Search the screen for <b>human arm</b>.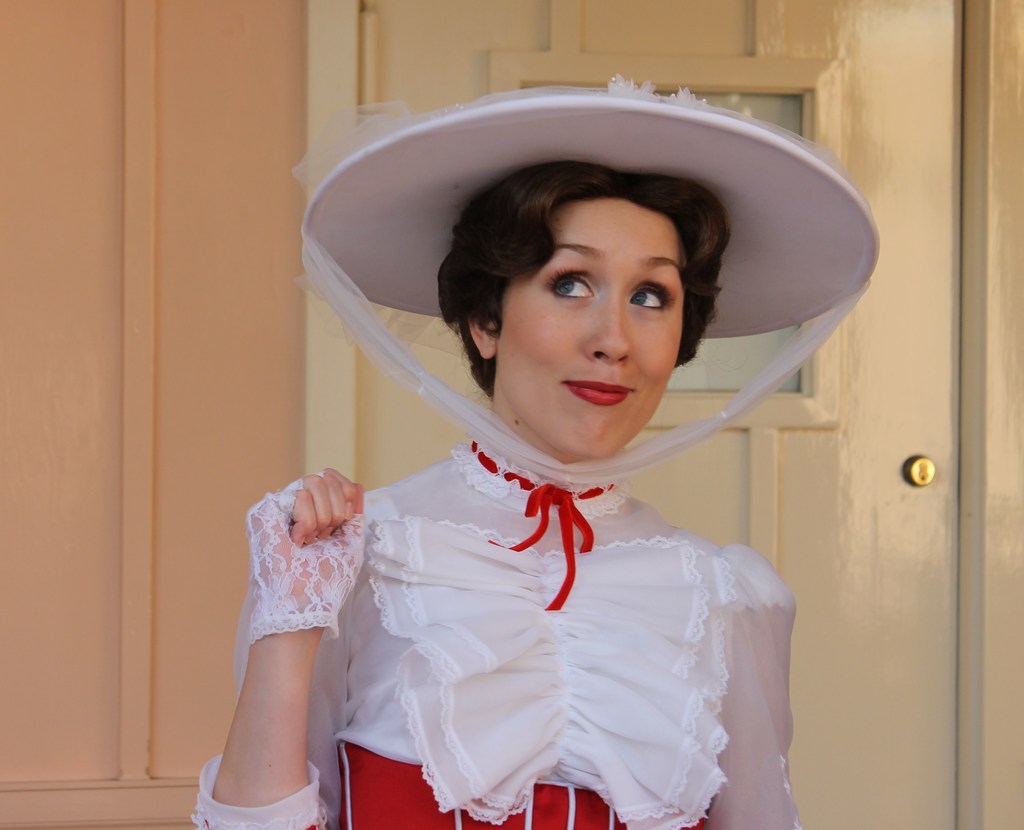
Found at 697, 540, 806, 829.
